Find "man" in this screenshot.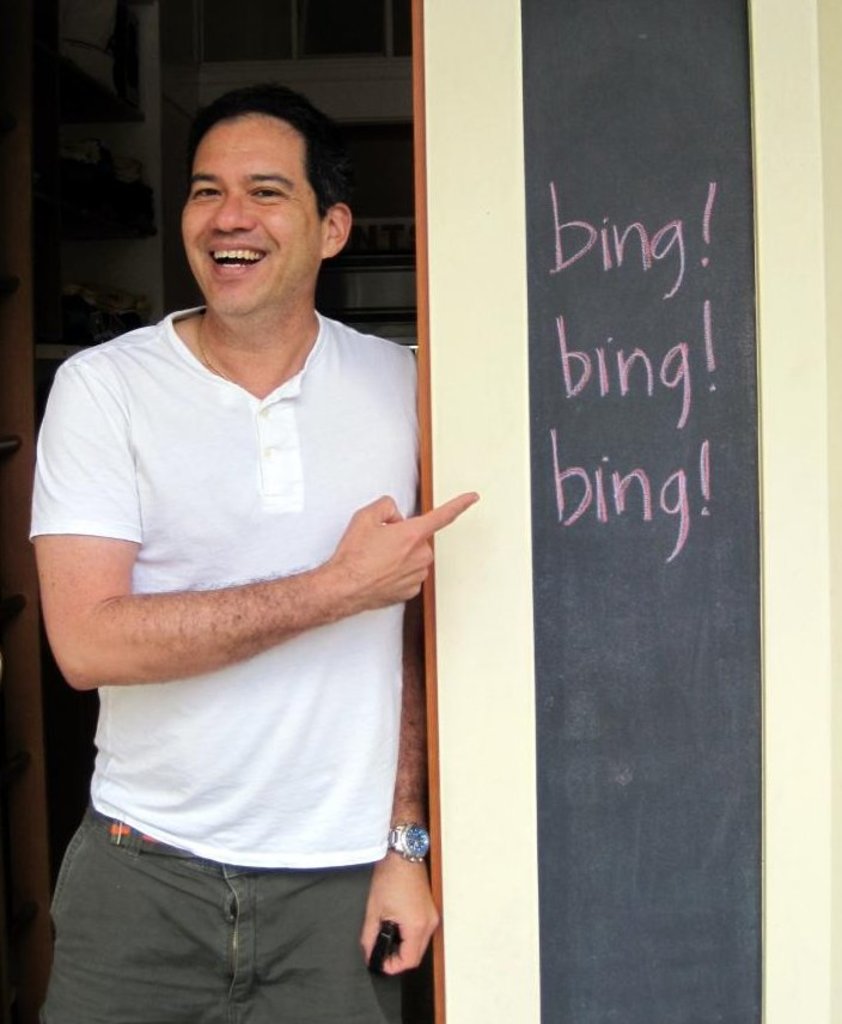
The bounding box for "man" is bbox=(36, 81, 477, 1010).
